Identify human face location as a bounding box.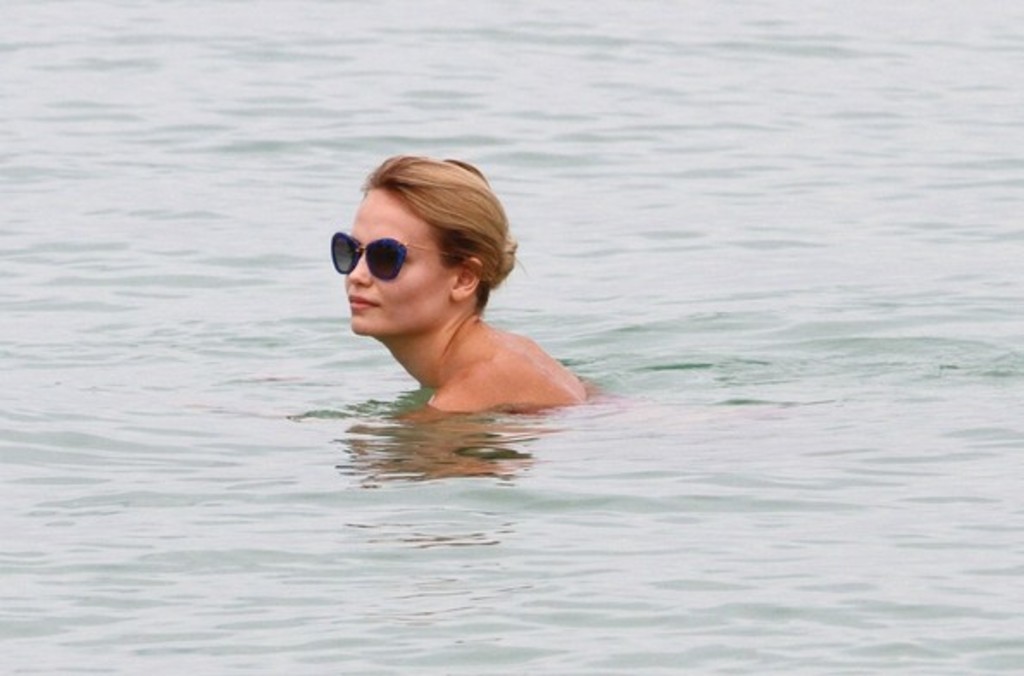
341/185/455/336.
